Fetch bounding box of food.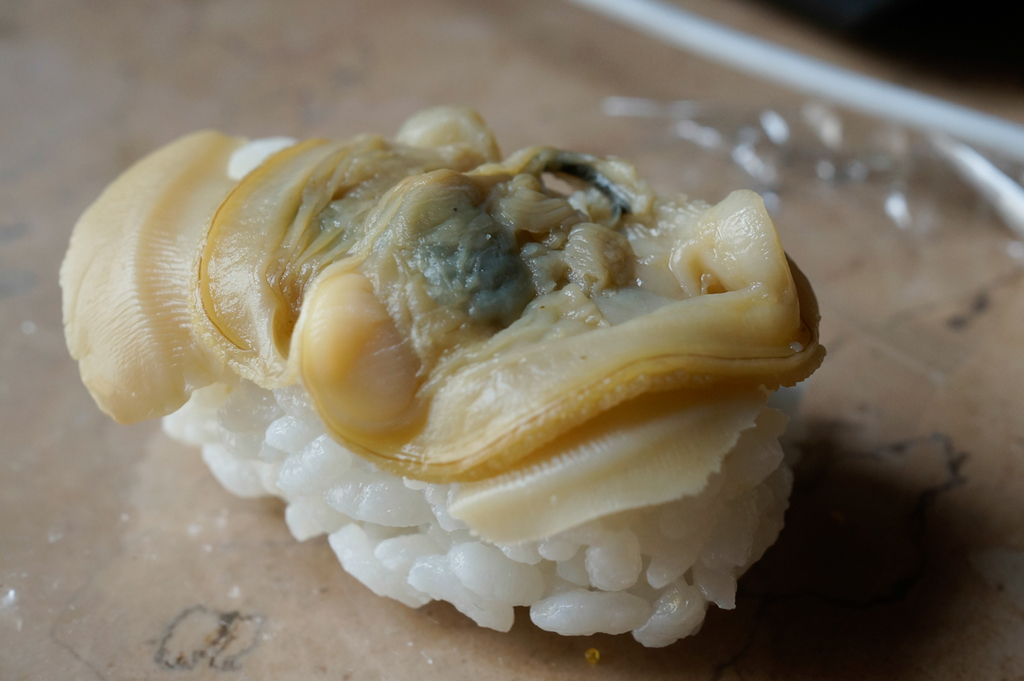
Bbox: 85/120/826/648.
